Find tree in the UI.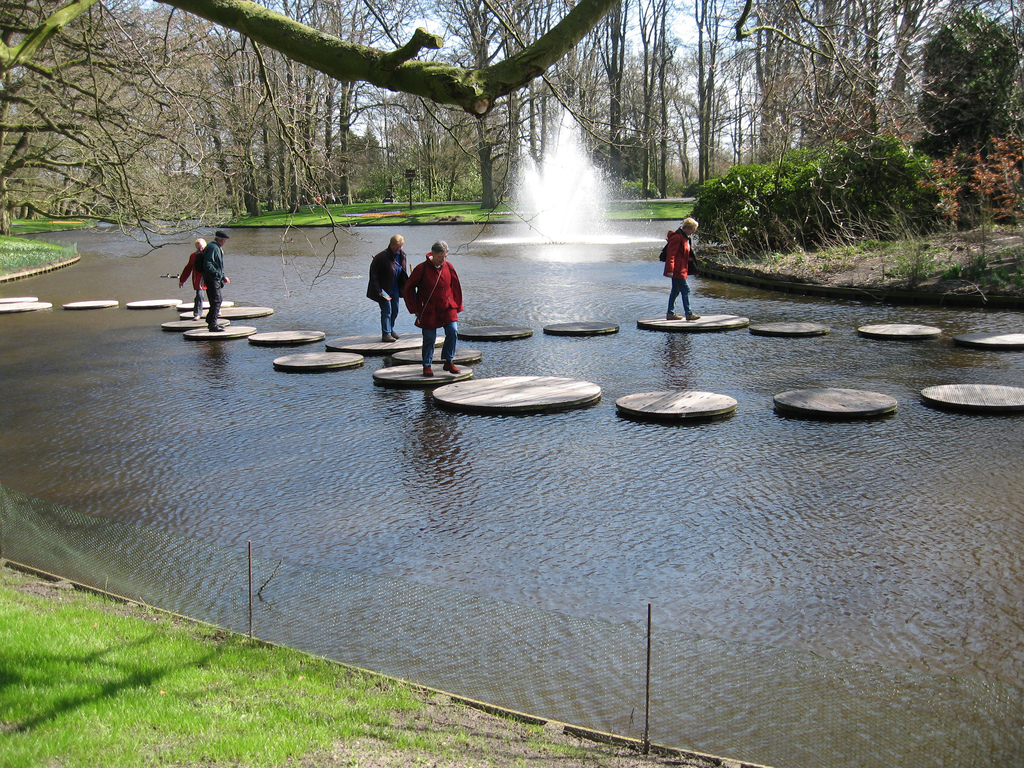
UI element at x1=908 y1=0 x2=1023 y2=139.
